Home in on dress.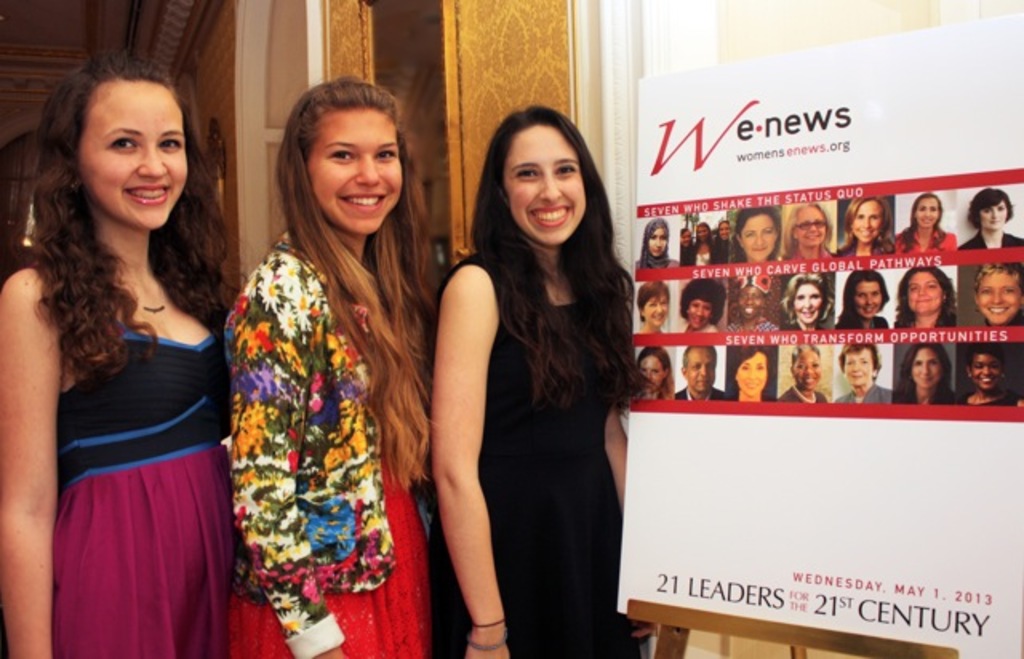
Homed in at Rect(430, 258, 642, 657).
